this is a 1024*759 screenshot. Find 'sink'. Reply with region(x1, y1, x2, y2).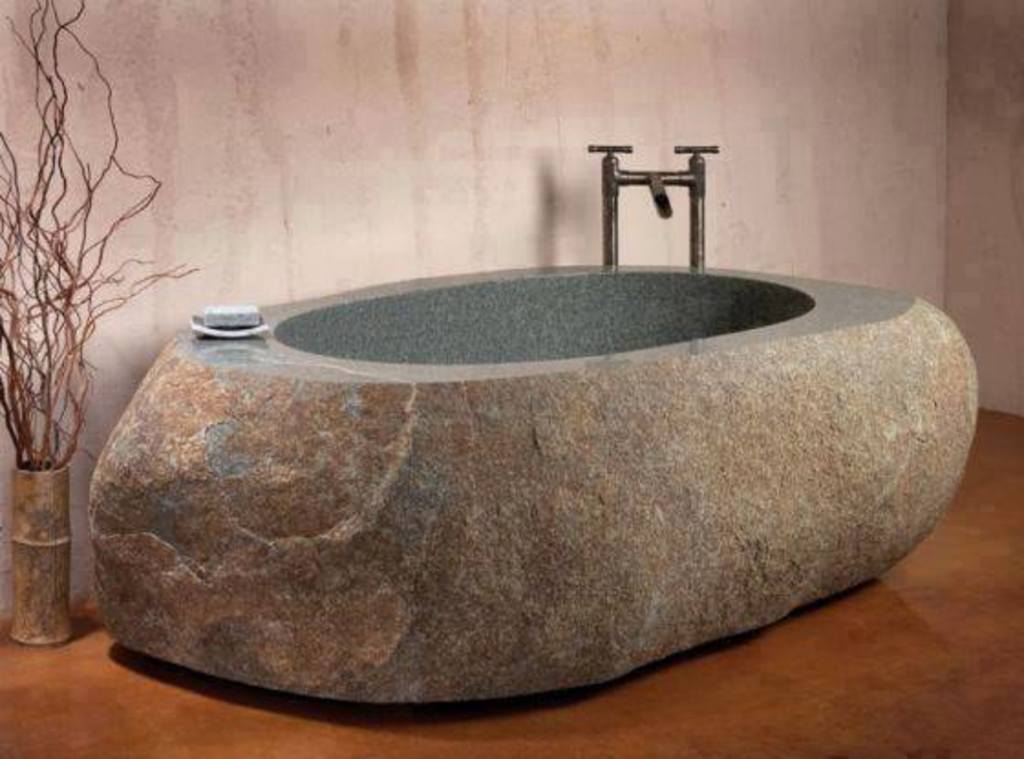
region(80, 137, 980, 706).
